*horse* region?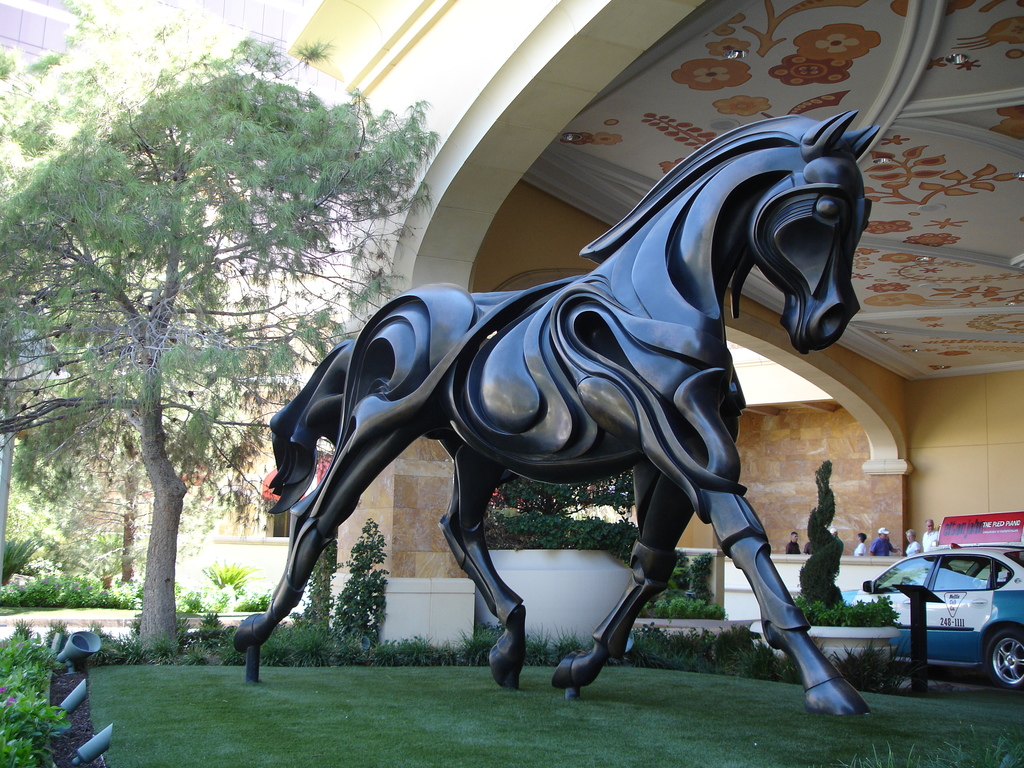
<box>231,107,884,717</box>
